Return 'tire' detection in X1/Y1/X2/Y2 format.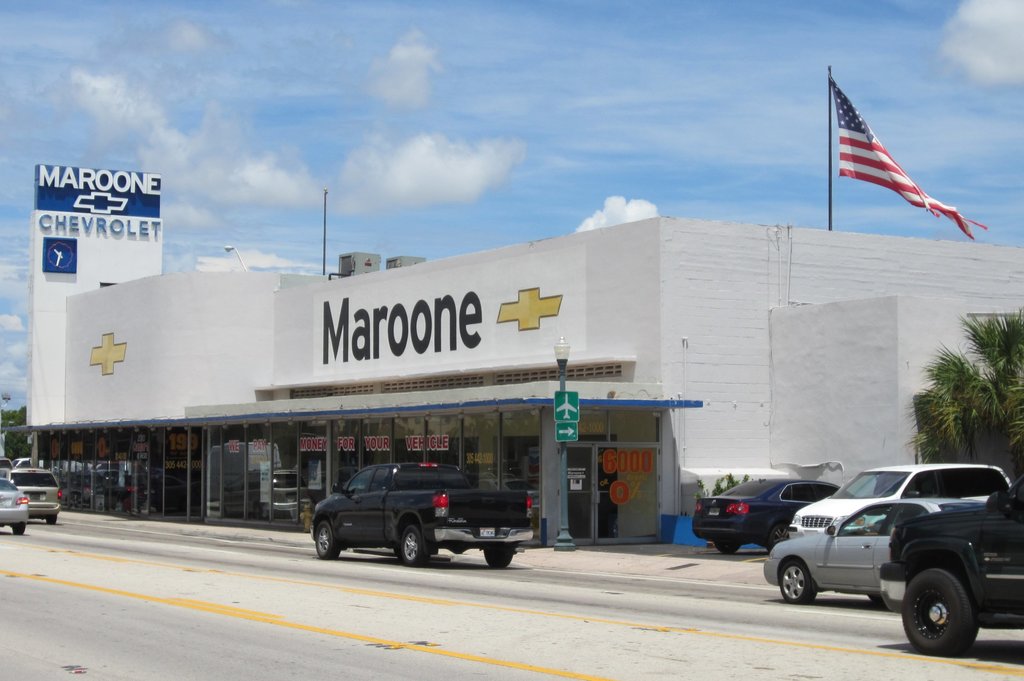
769/522/790/550.
